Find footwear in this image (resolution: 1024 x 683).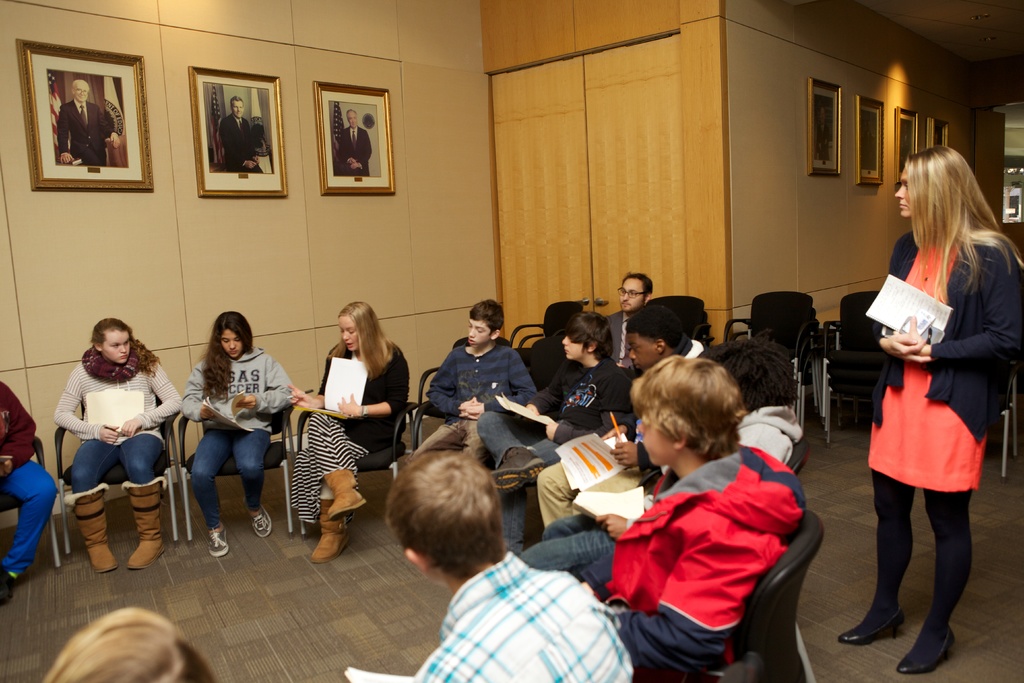
pyautogui.locateOnScreen(840, 606, 900, 646).
